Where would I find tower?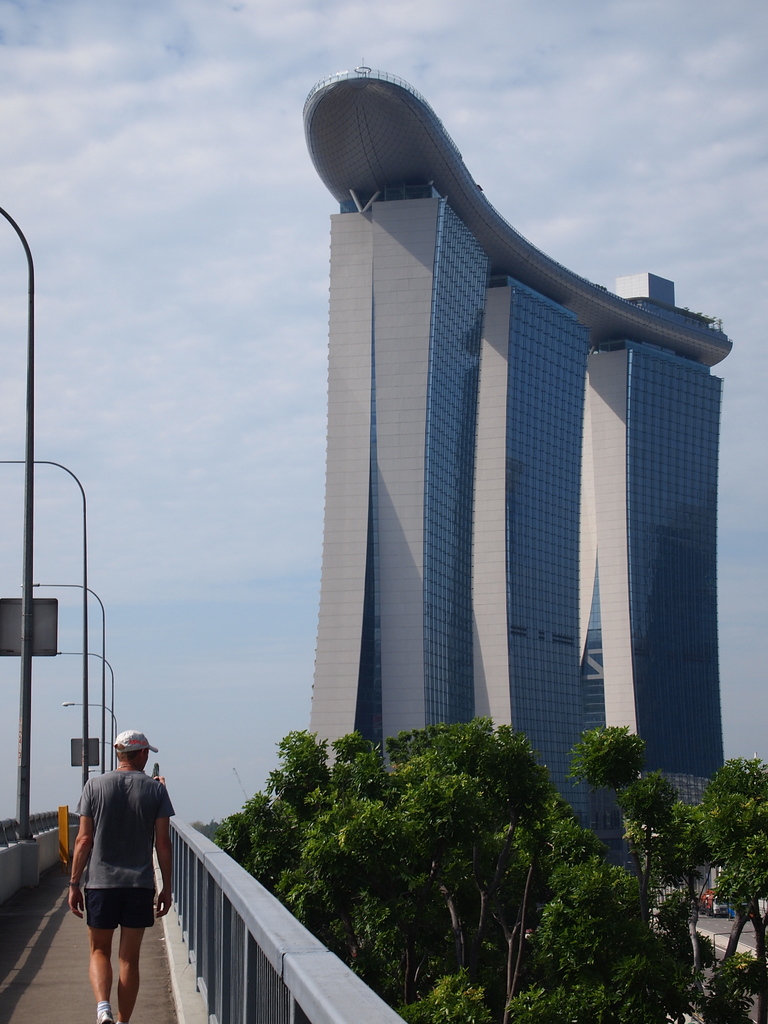
At {"left": 298, "top": 64, "right": 734, "bottom": 886}.
